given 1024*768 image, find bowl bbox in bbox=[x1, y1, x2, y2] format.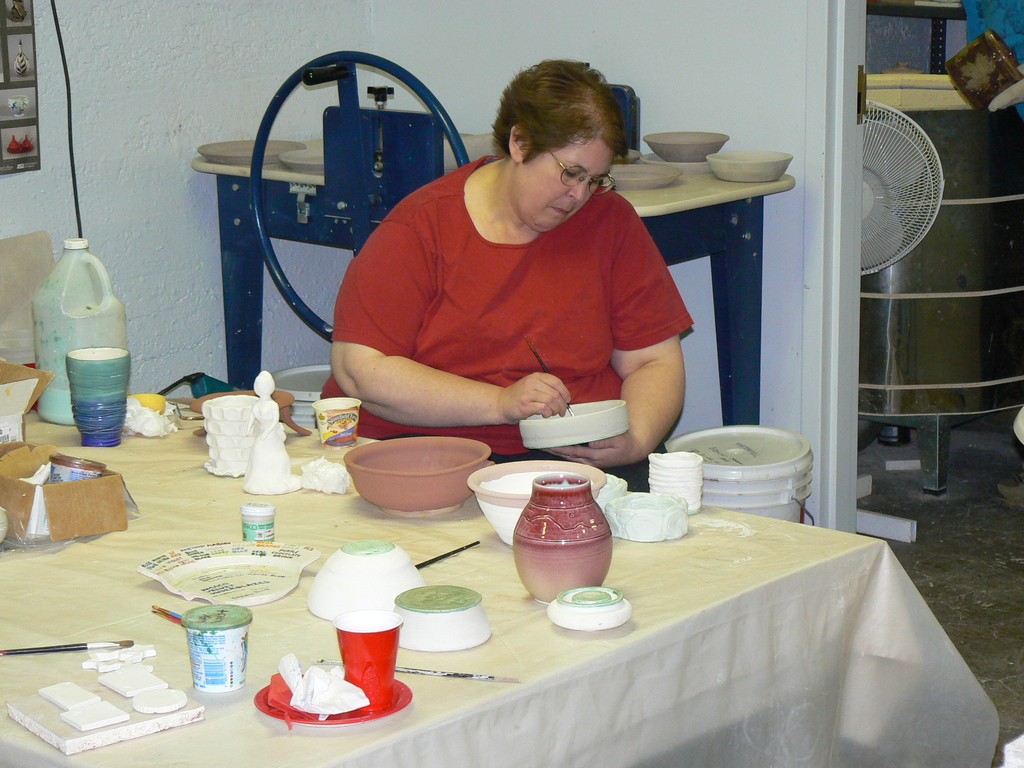
bbox=[309, 541, 426, 623].
